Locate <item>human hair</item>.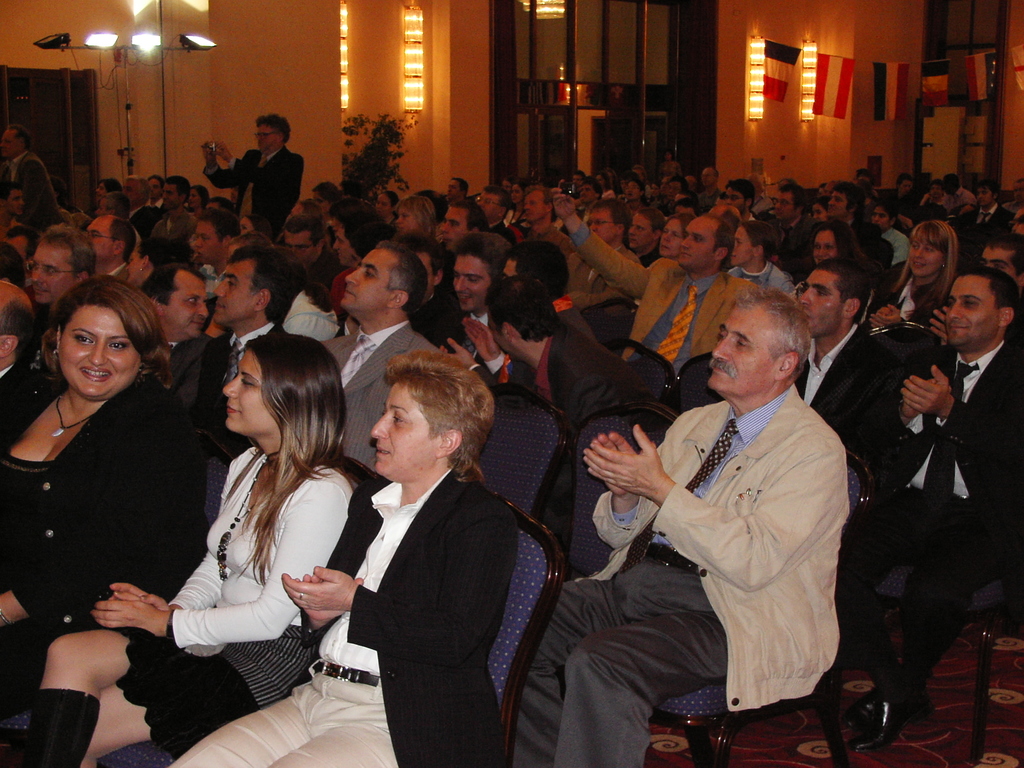
Bounding box: 253,112,291,147.
